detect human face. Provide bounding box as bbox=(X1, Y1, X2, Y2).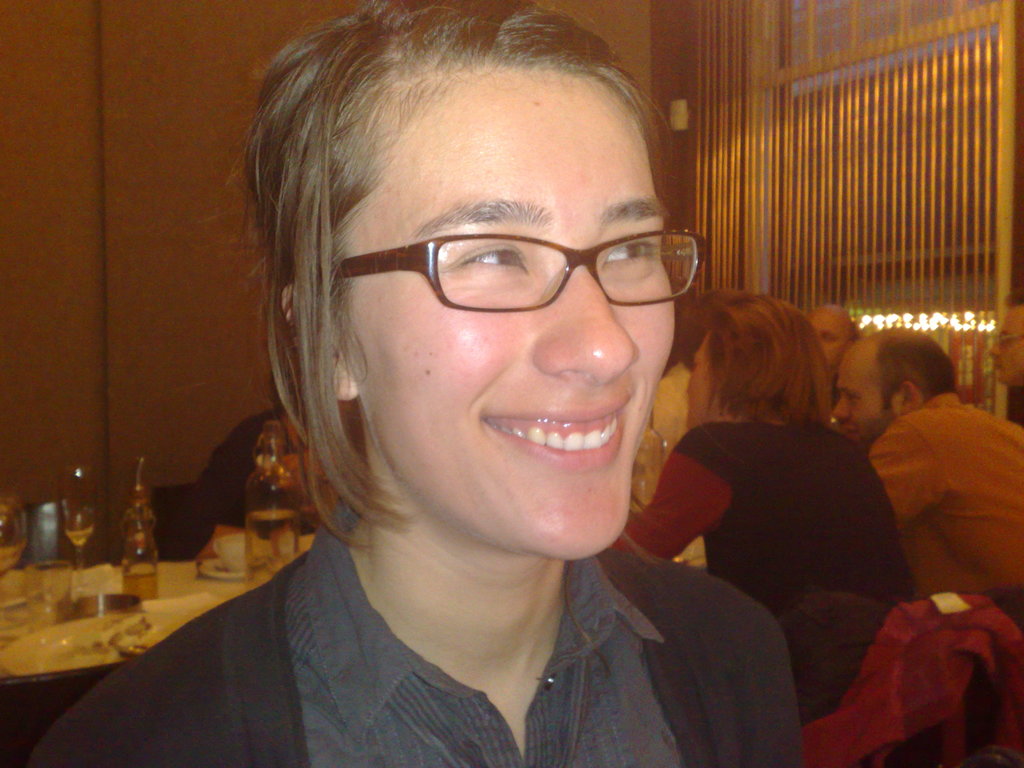
bbox=(807, 302, 853, 364).
